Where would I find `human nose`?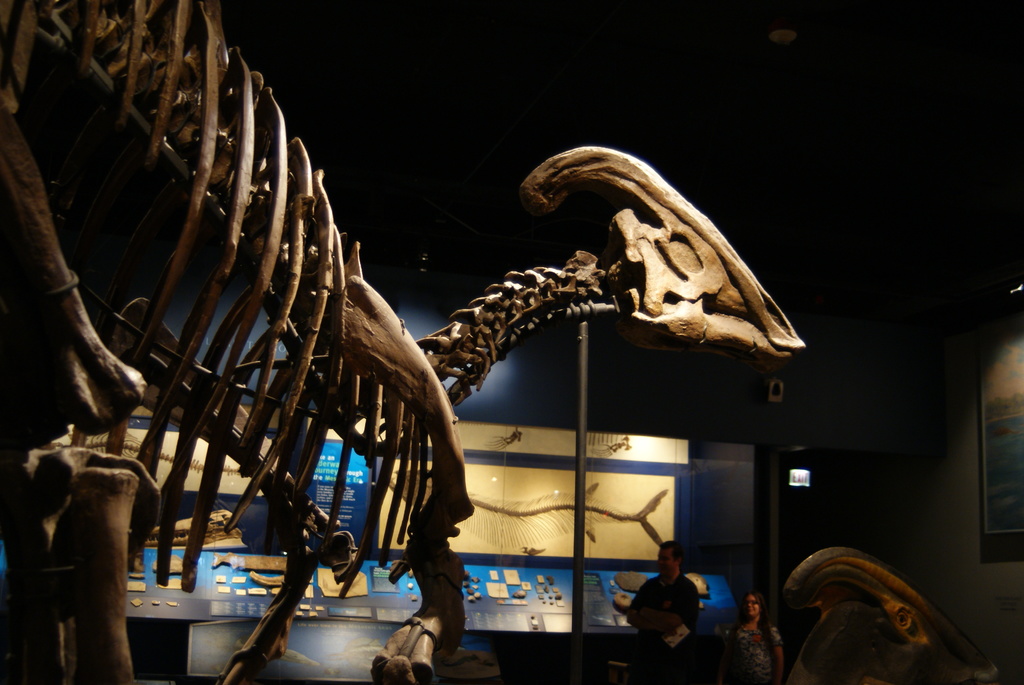
At BBox(655, 558, 661, 567).
